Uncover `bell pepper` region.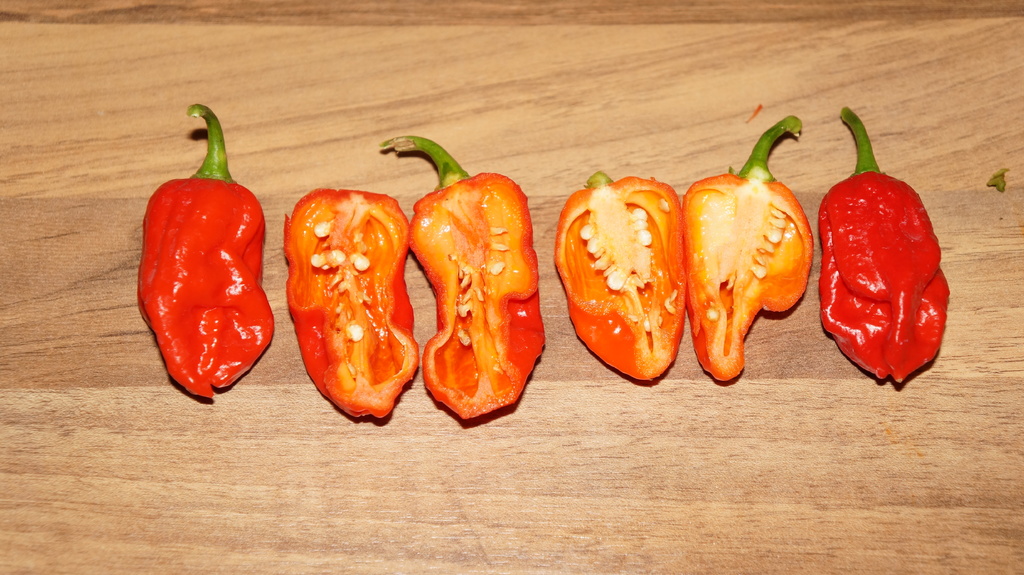
Uncovered: <bbox>377, 137, 542, 419</bbox>.
